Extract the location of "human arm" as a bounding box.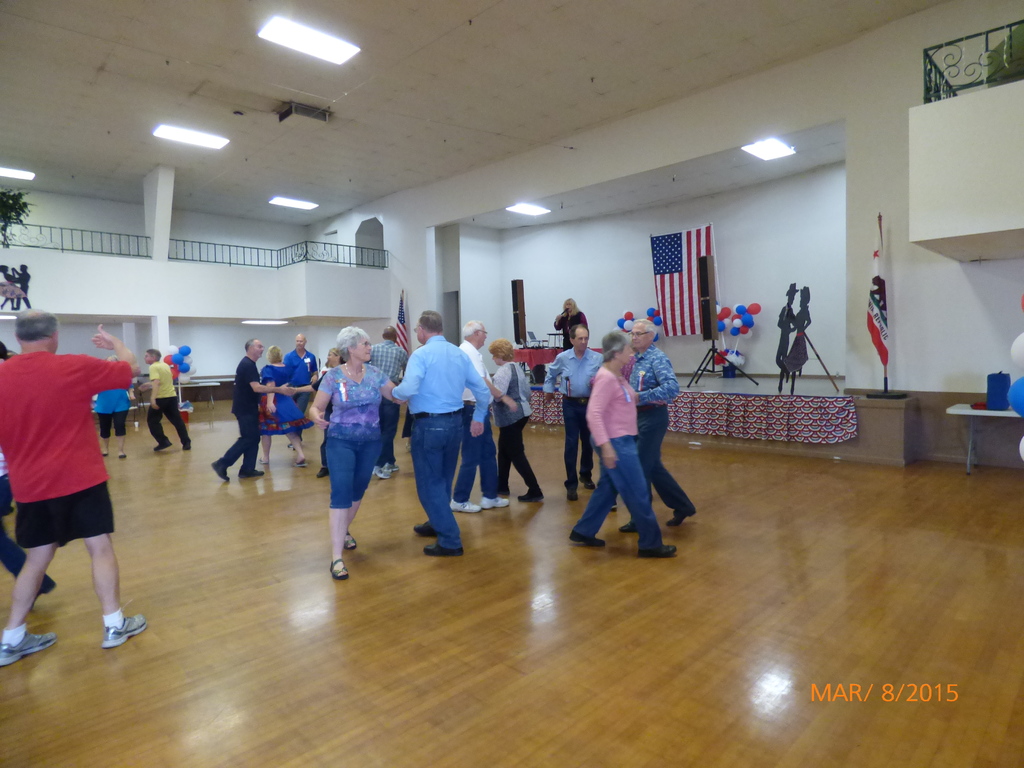
540/347/569/401.
